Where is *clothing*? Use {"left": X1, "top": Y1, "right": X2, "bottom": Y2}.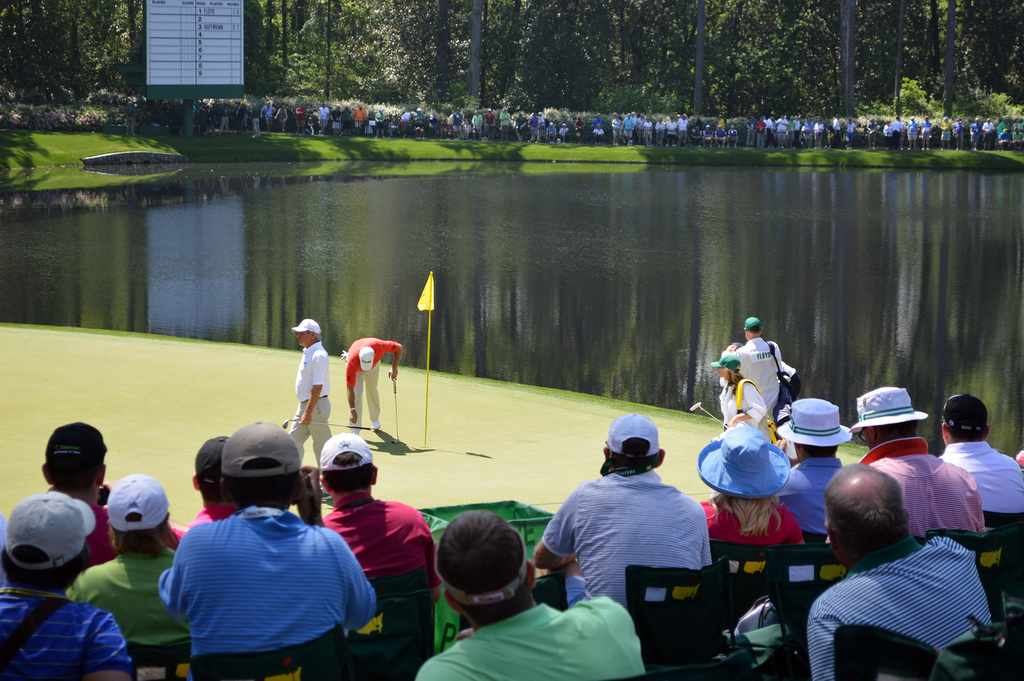
{"left": 941, "top": 440, "right": 1023, "bottom": 520}.
